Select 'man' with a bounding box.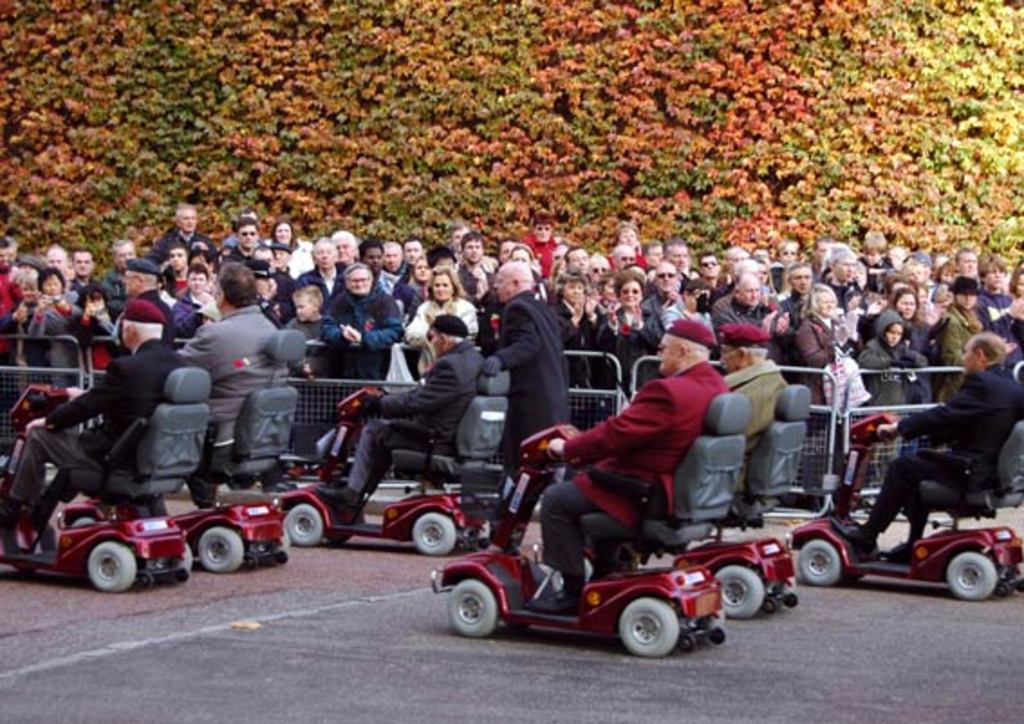
[x1=708, y1=271, x2=789, y2=336].
